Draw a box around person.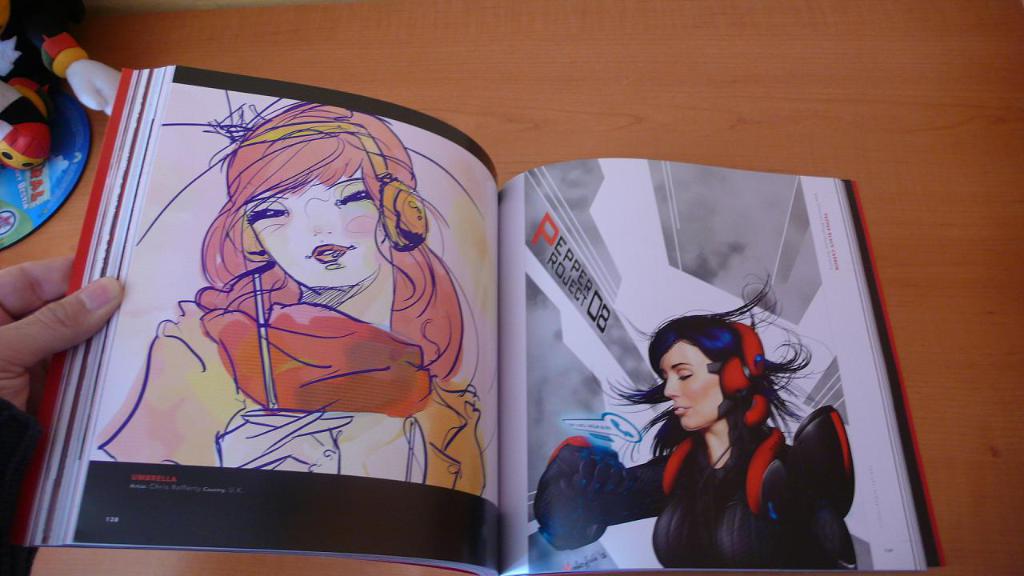
BBox(610, 274, 867, 564).
